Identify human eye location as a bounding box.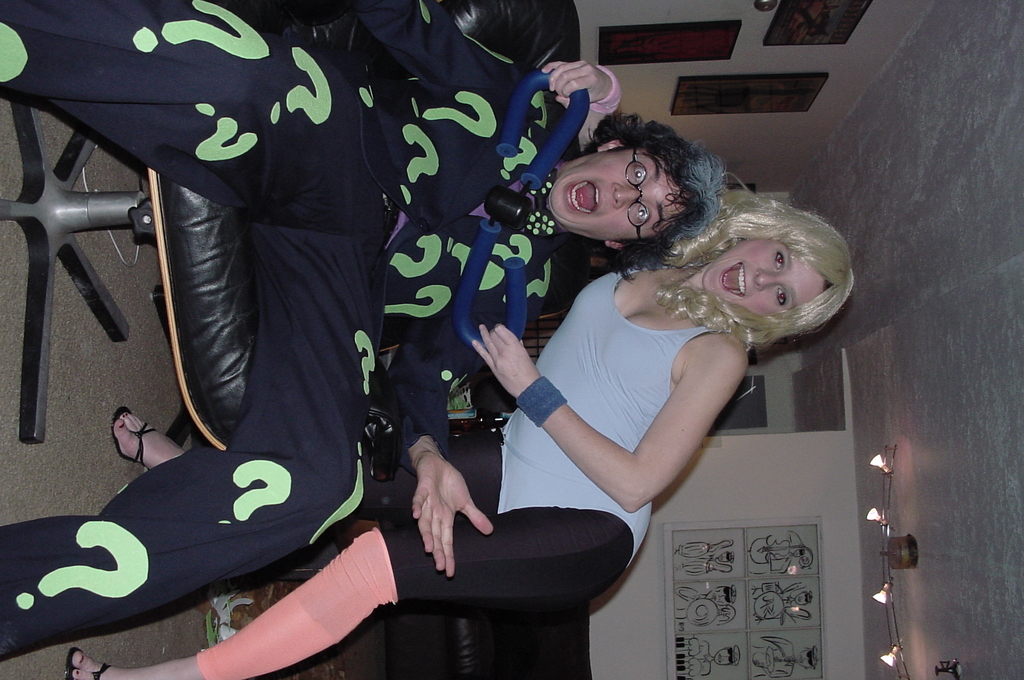
(636,203,653,224).
